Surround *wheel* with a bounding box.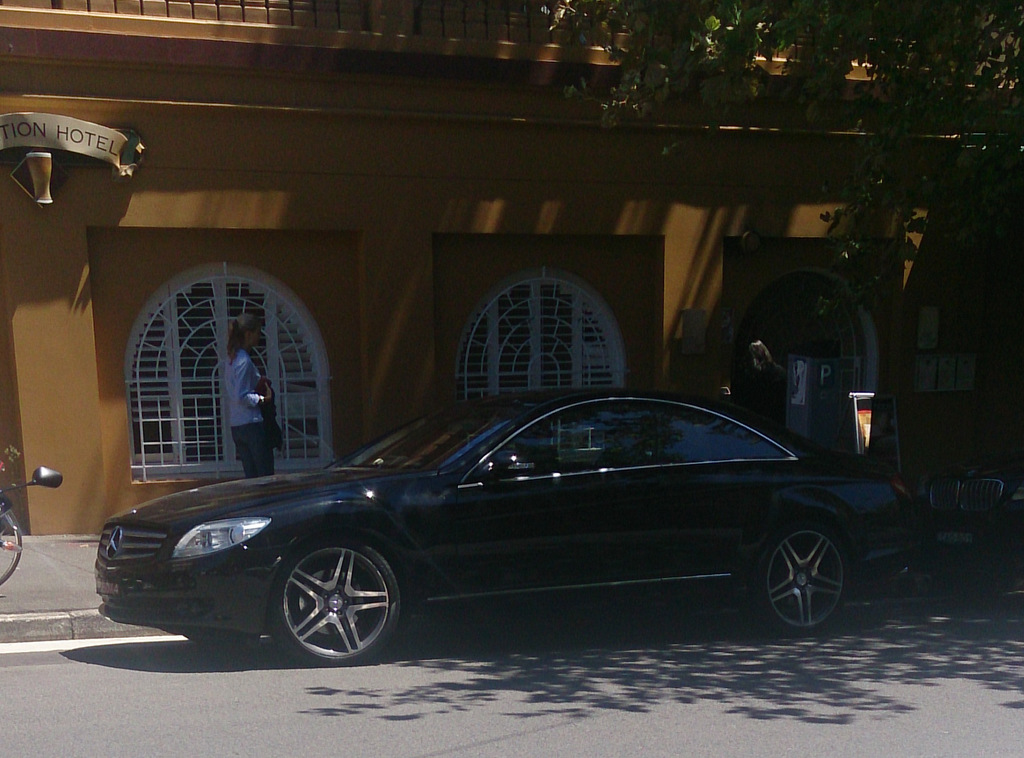
{"x1": 259, "y1": 538, "x2": 415, "y2": 666}.
